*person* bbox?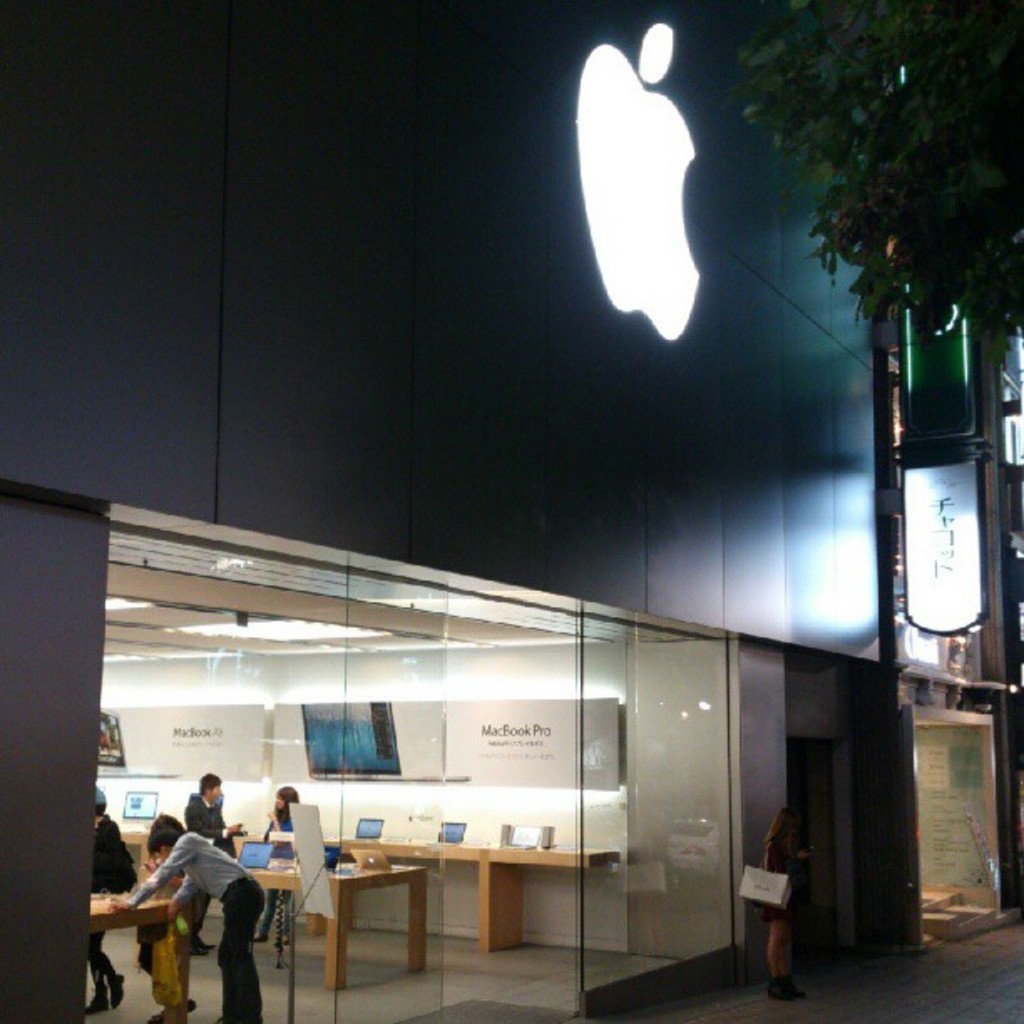
x1=109, y1=818, x2=266, y2=1022
